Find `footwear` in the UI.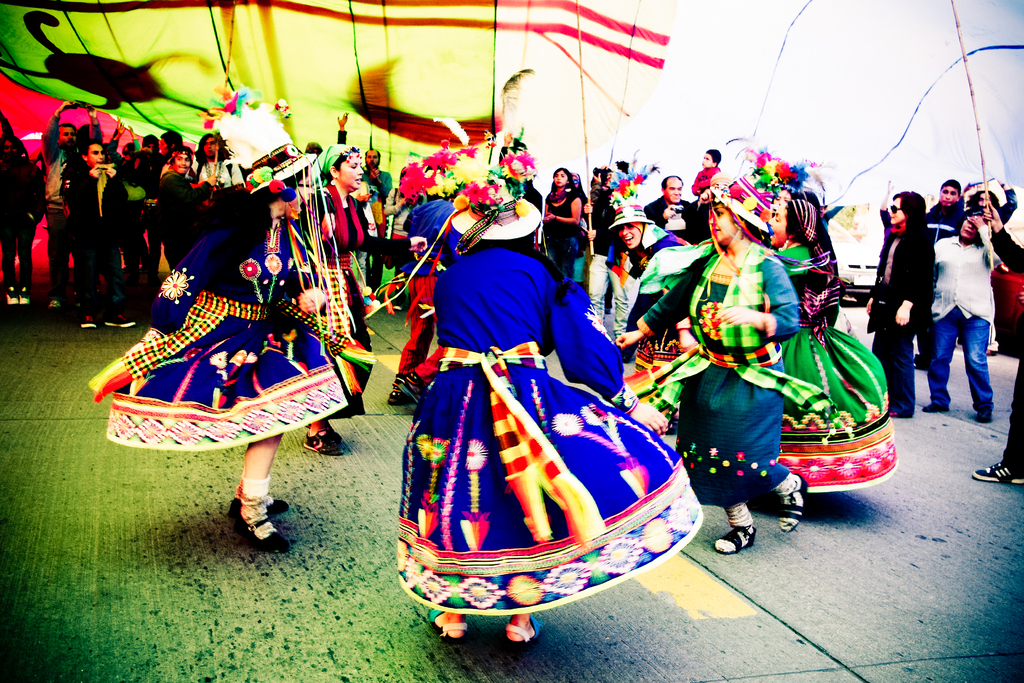
UI element at (922, 400, 952, 414).
